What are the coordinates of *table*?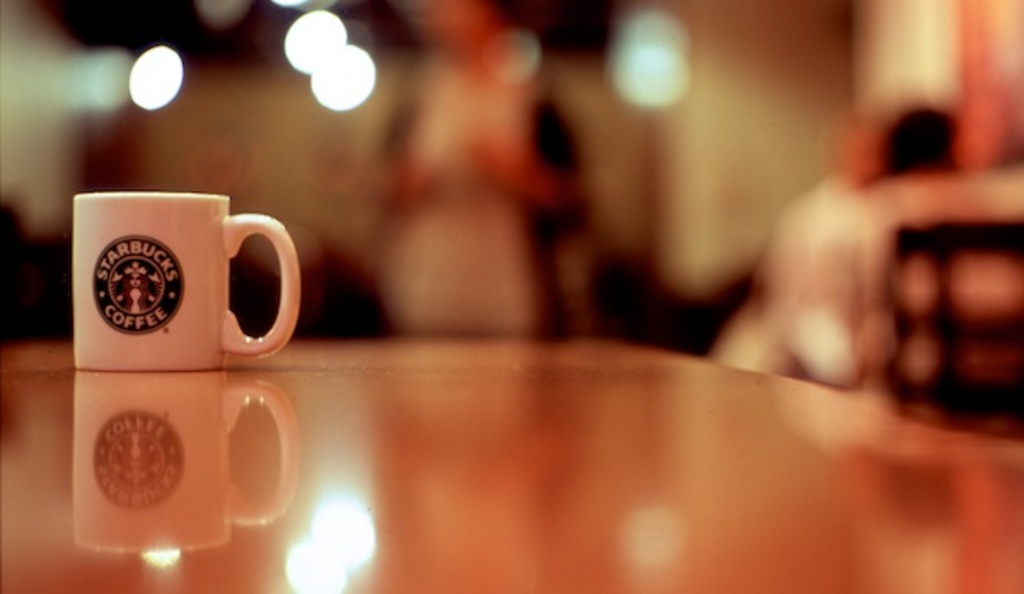
{"x1": 0, "y1": 328, "x2": 1017, "y2": 592}.
